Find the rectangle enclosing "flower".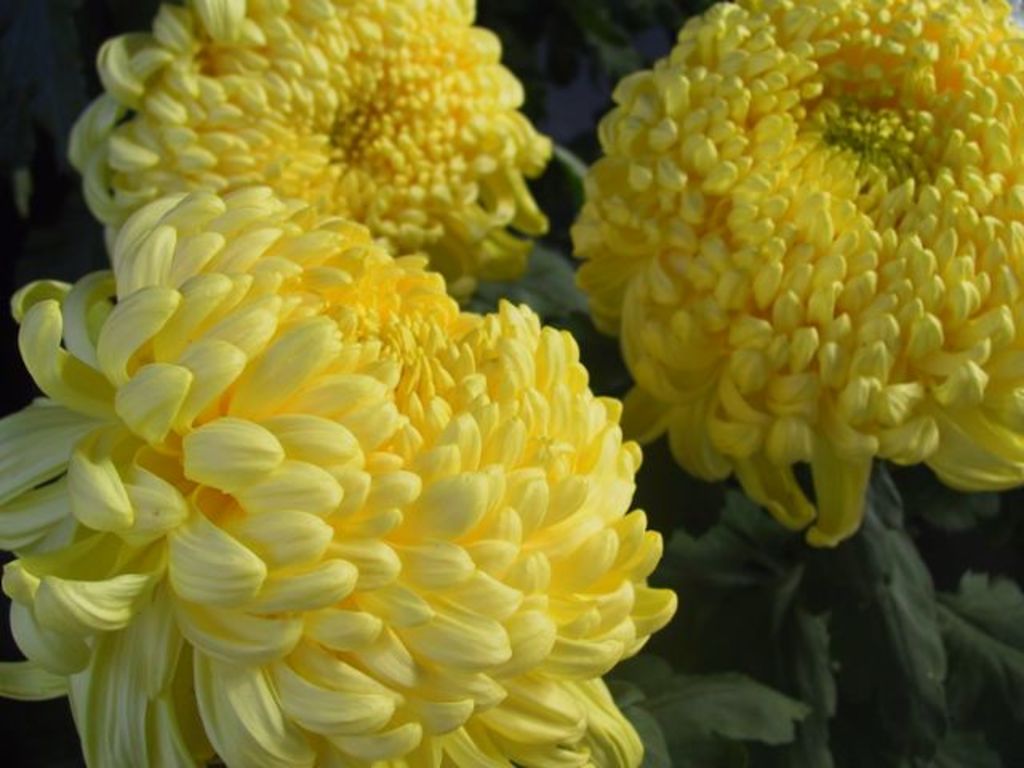
[34,14,686,767].
